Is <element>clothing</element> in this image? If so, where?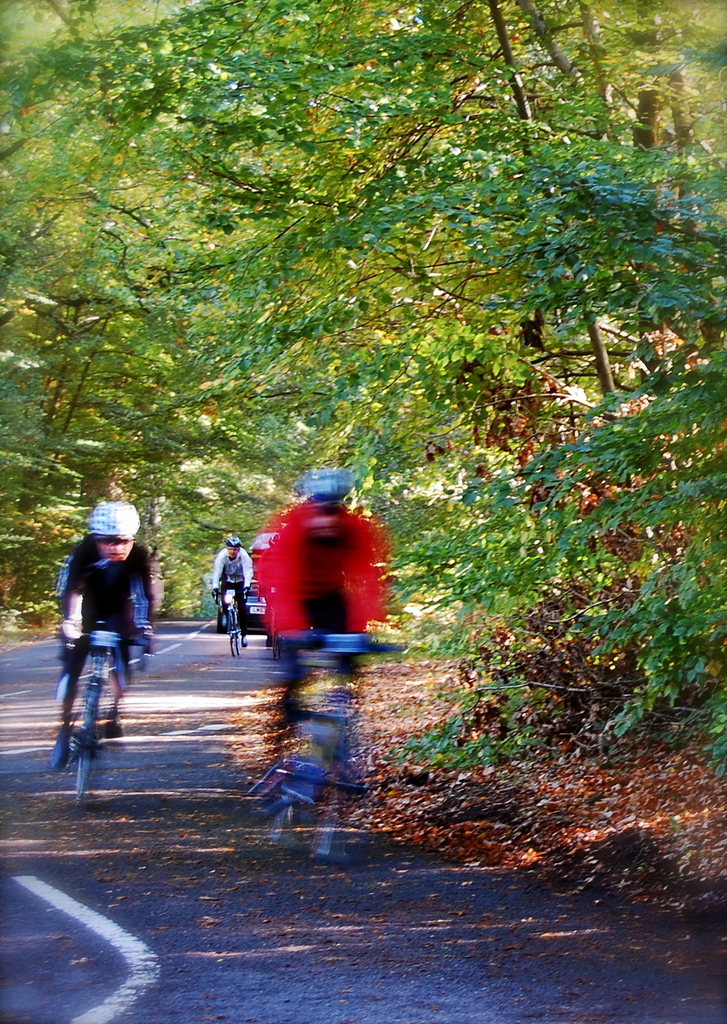
Yes, at crop(243, 460, 381, 661).
